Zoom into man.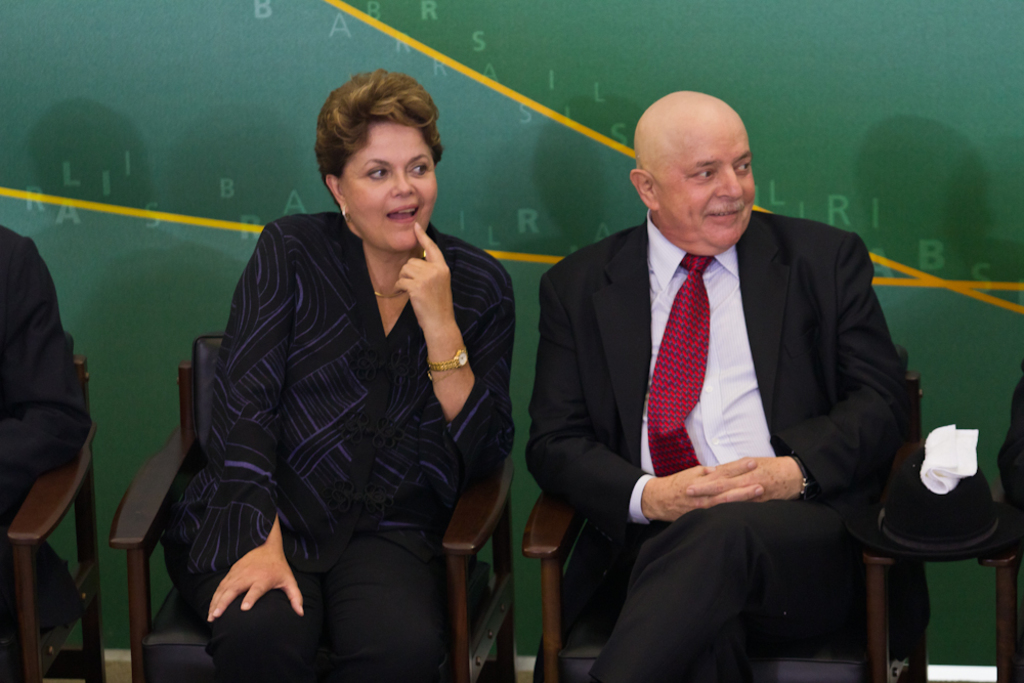
Zoom target: pyautogui.locateOnScreen(539, 78, 933, 665).
